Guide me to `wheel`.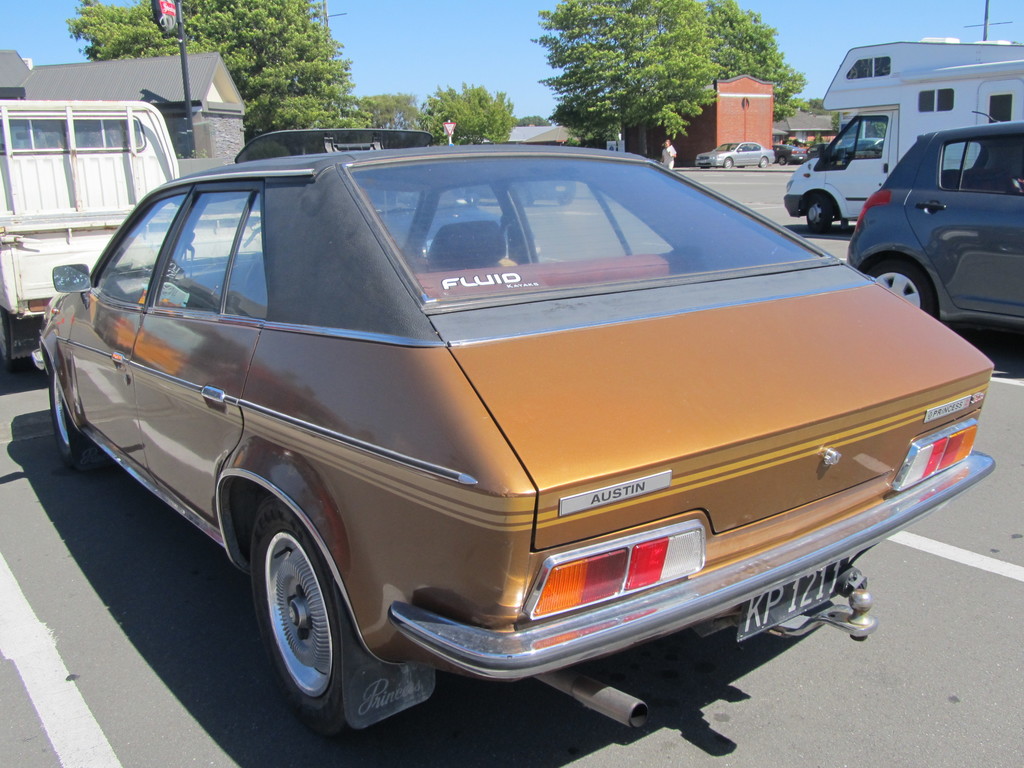
Guidance: crop(558, 192, 575, 206).
